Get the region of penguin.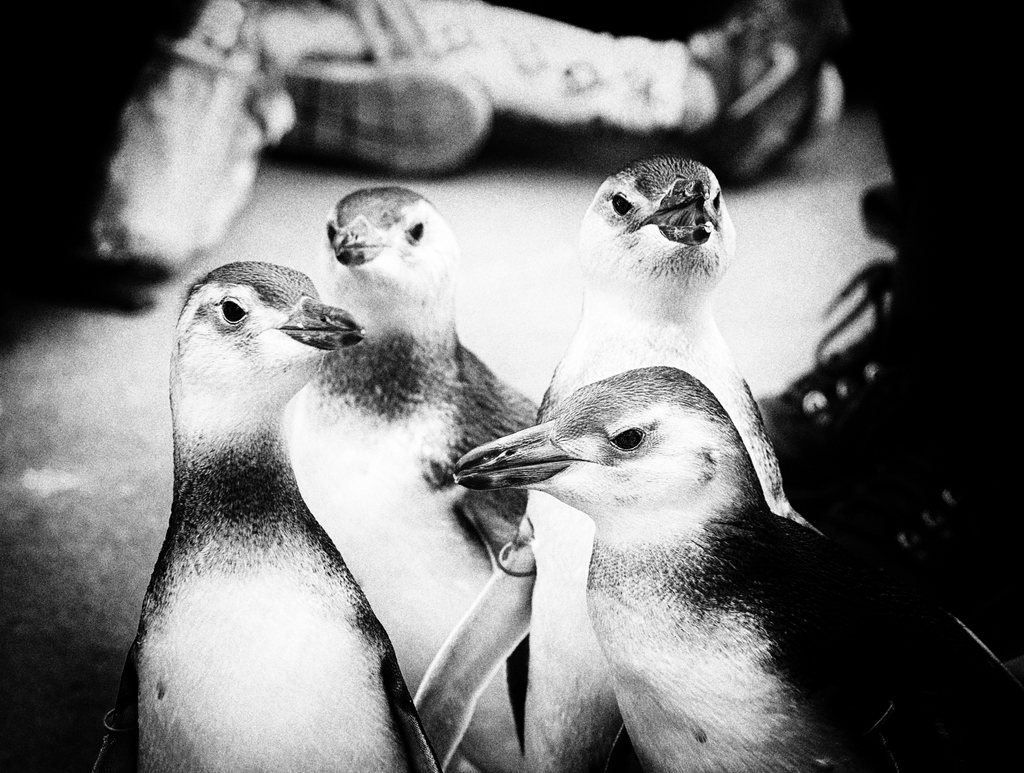
crop(283, 184, 538, 772).
